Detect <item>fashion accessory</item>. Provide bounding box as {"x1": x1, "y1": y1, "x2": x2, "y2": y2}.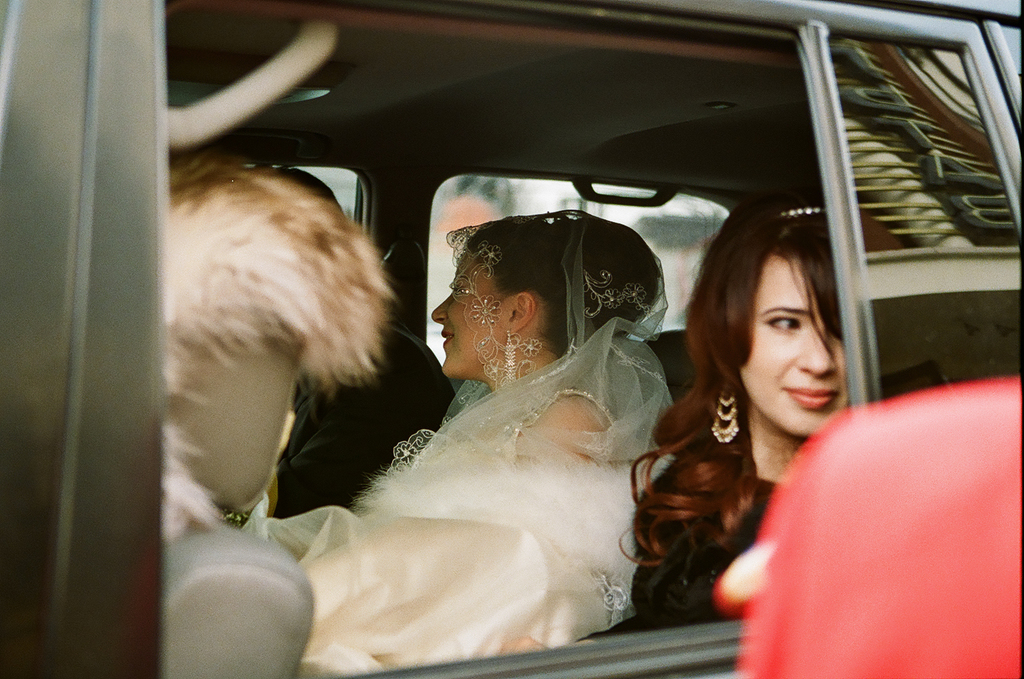
{"x1": 776, "y1": 200, "x2": 823, "y2": 208}.
